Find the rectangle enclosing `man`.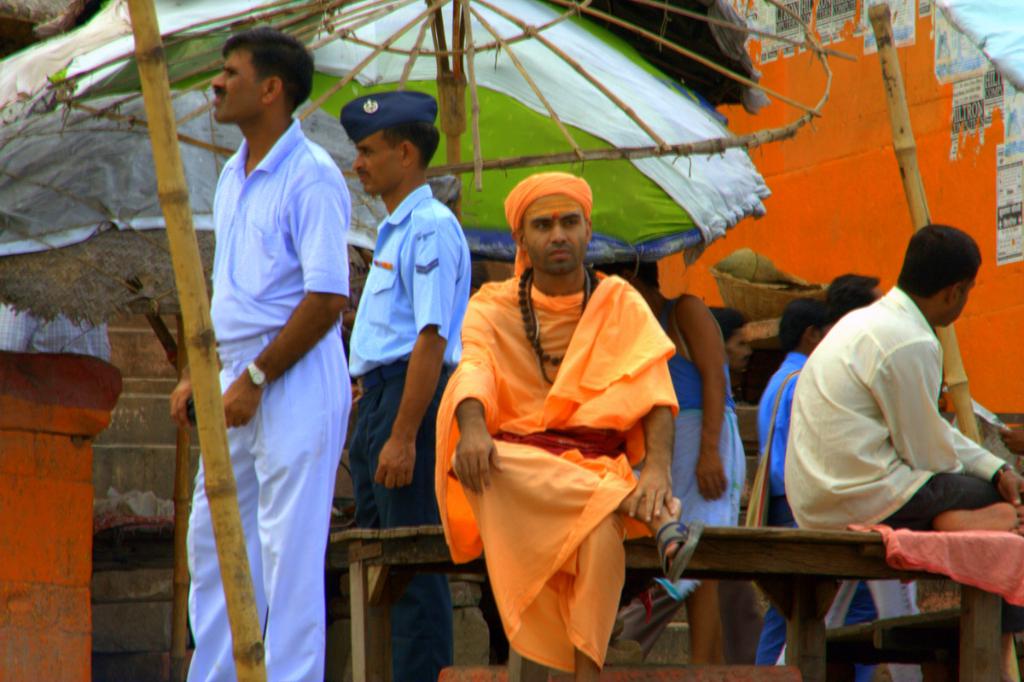
[left=435, top=172, right=704, bottom=681].
